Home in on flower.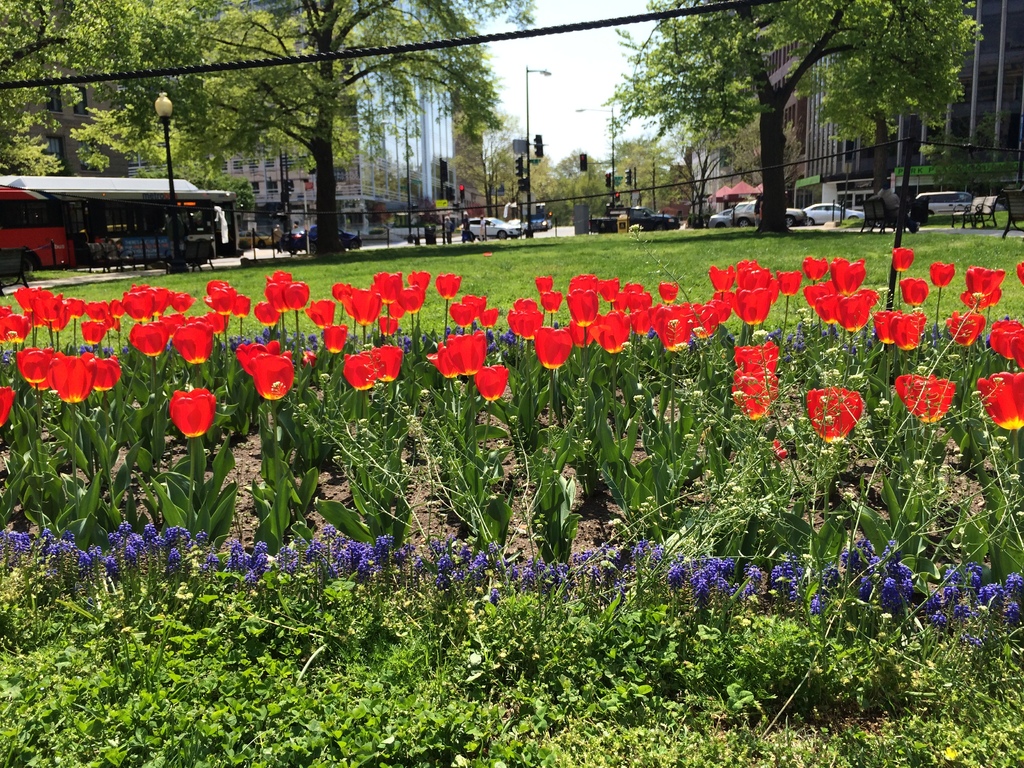
Homed in at (left=694, top=305, right=718, bottom=337).
